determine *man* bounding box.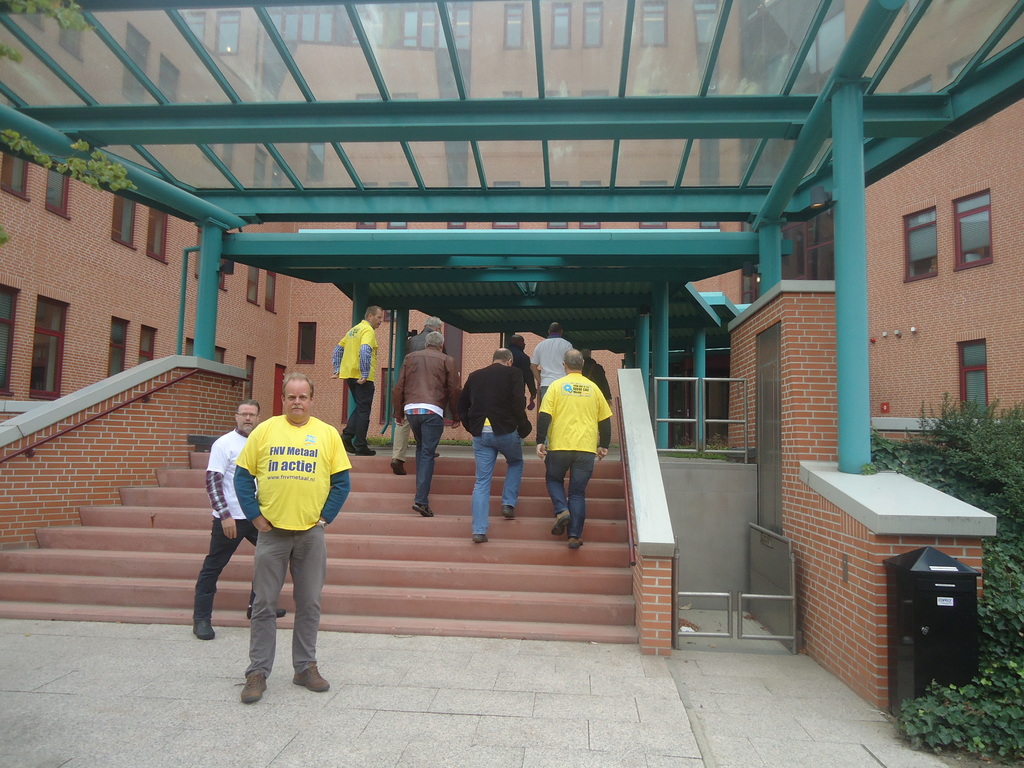
Determined: 332, 306, 382, 462.
